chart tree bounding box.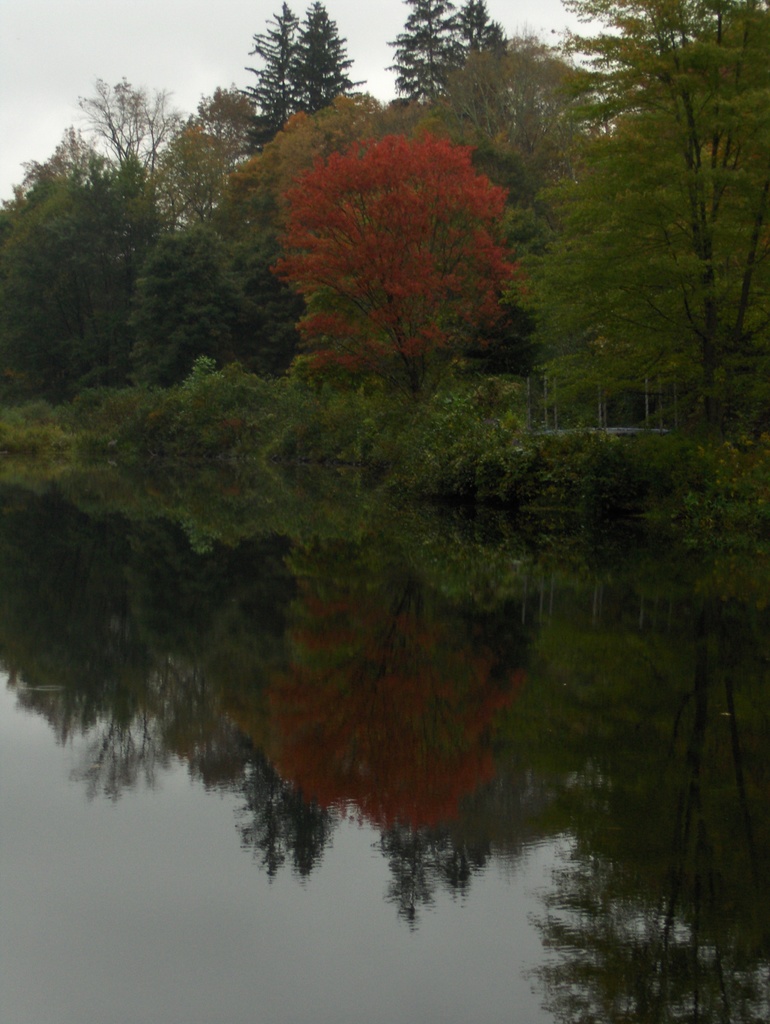
Charted: left=242, top=94, right=557, bottom=405.
